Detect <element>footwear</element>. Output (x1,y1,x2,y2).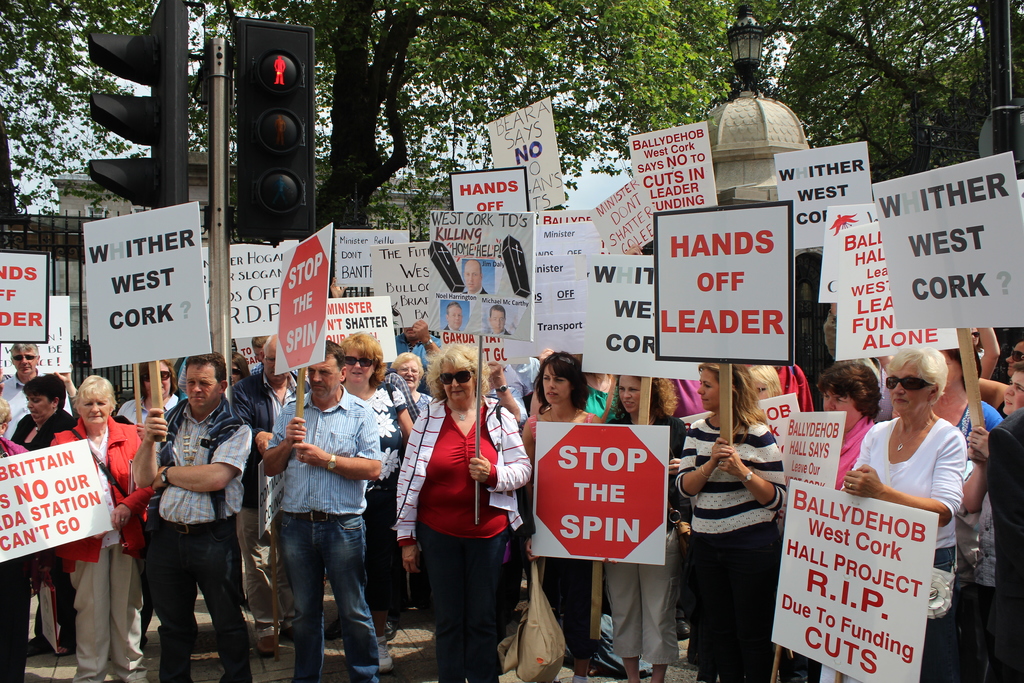
(377,618,399,639).
